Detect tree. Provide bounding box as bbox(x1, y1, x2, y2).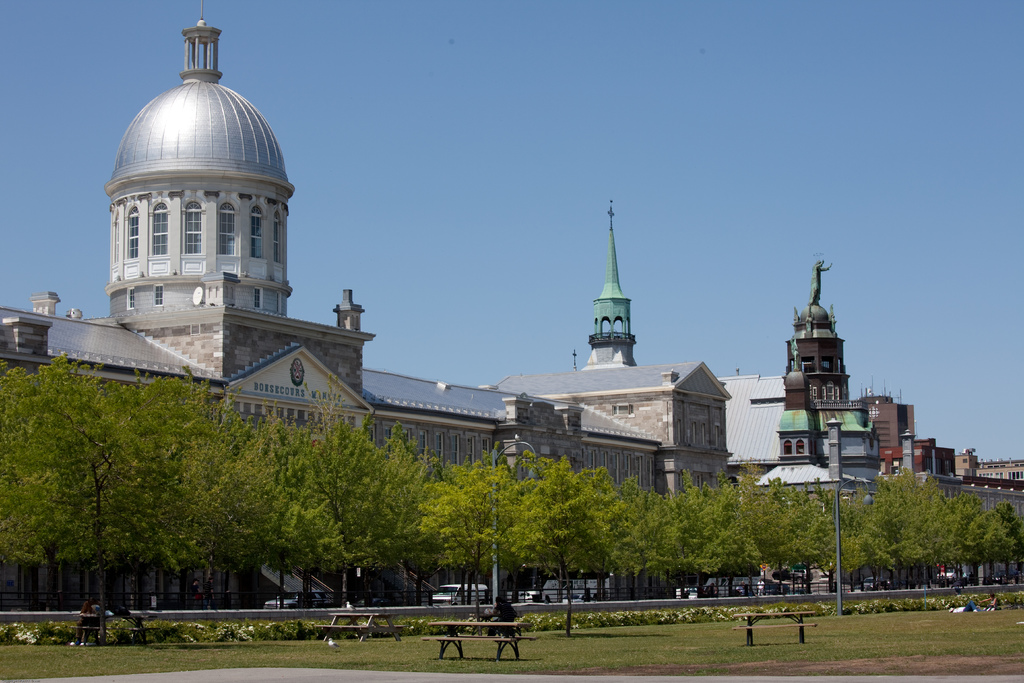
bbox(628, 461, 663, 605).
